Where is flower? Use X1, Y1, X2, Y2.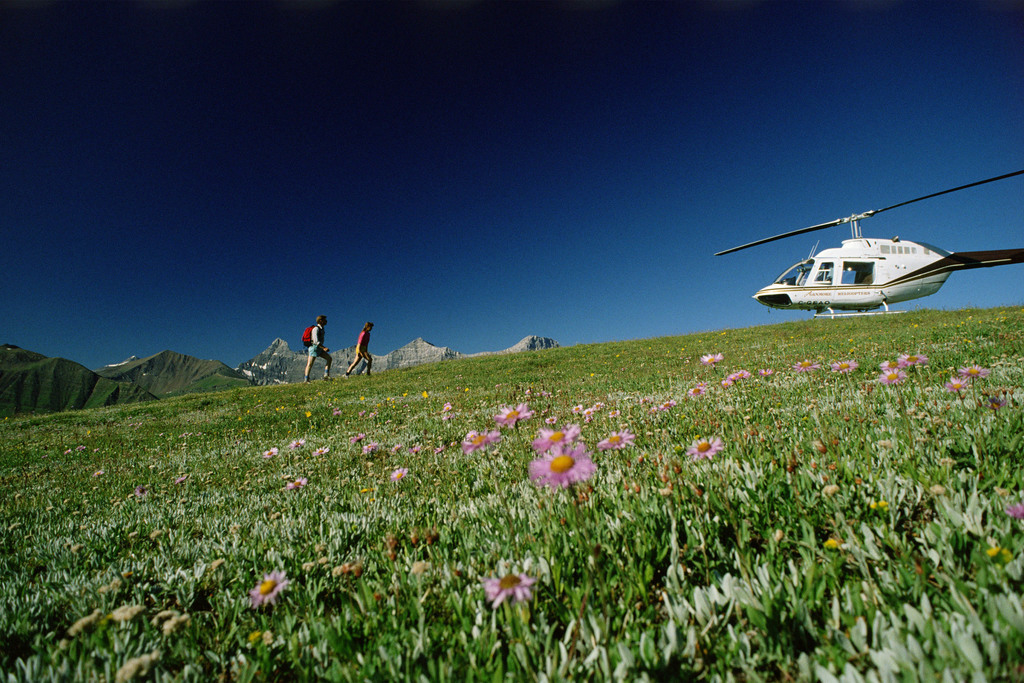
799, 365, 816, 367.
